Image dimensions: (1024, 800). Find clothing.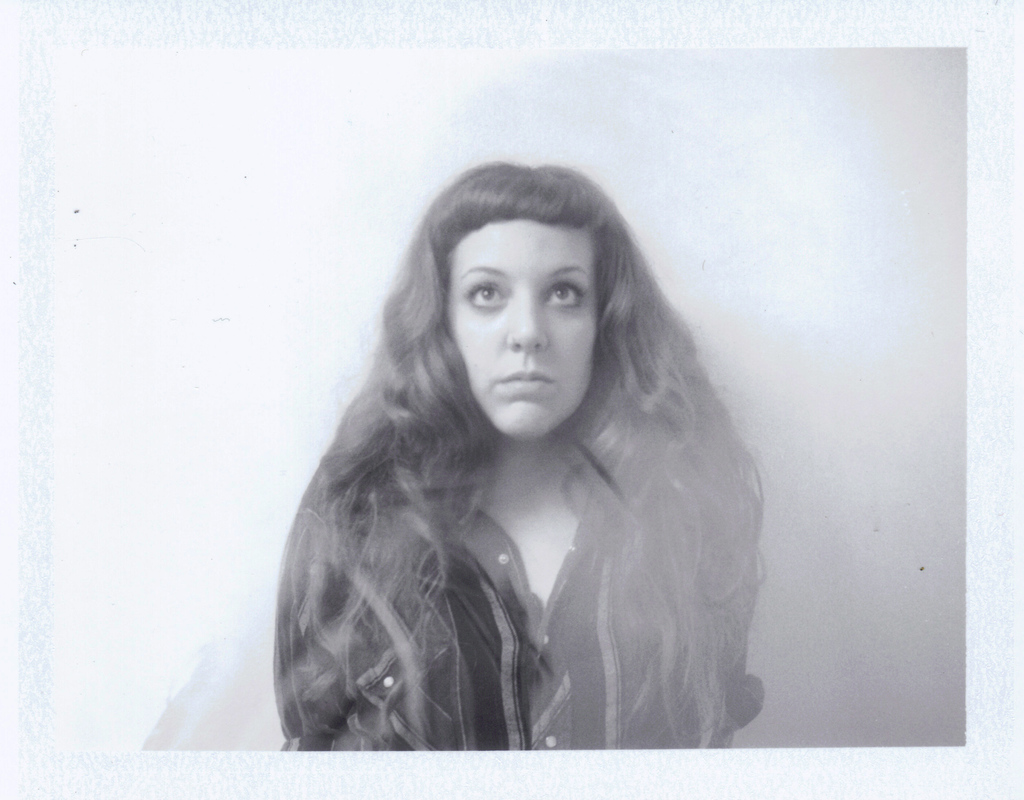
detection(228, 341, 767, 752).
